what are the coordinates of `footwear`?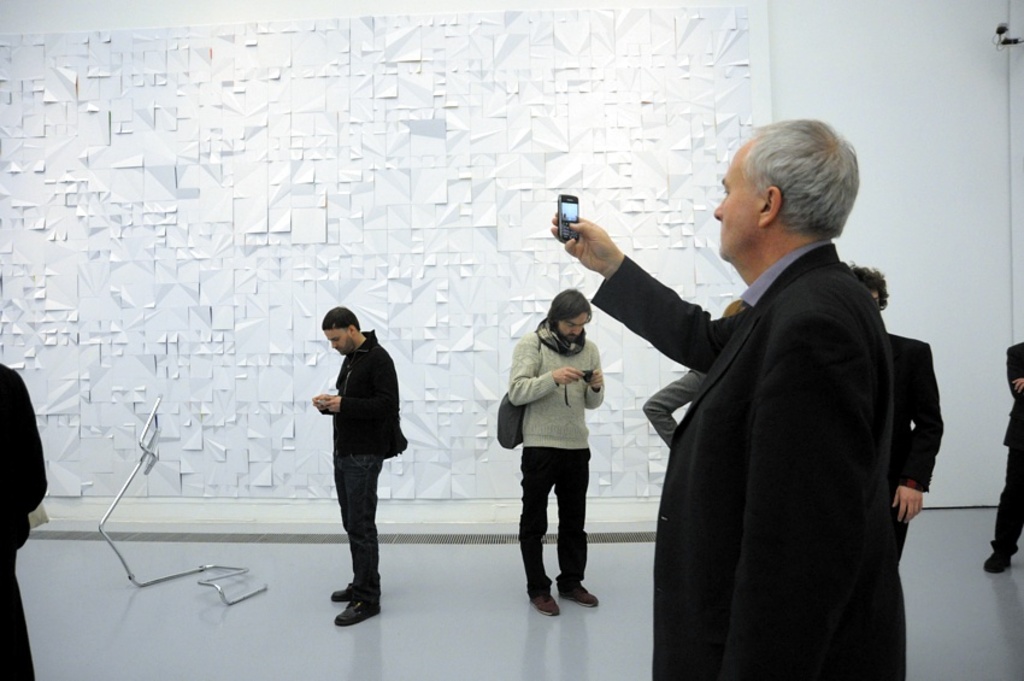
{"x1": 529, "y1": 587, "x2": 563, "y2": 617}.
